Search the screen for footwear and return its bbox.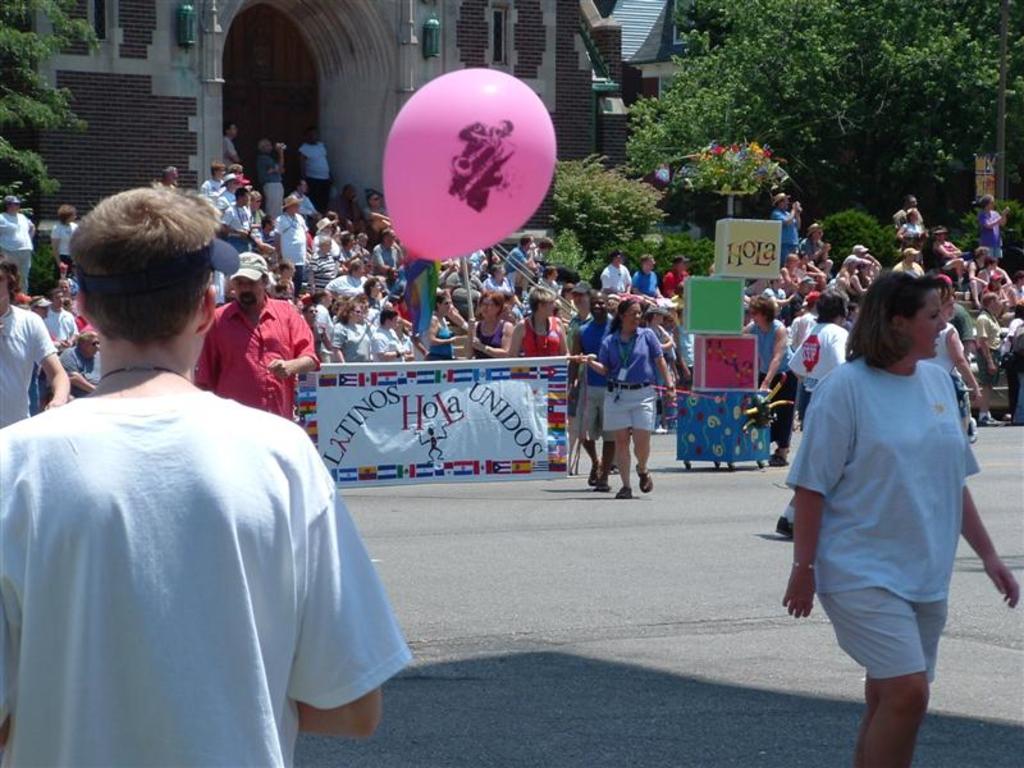
Found: 968 416 978 444.
